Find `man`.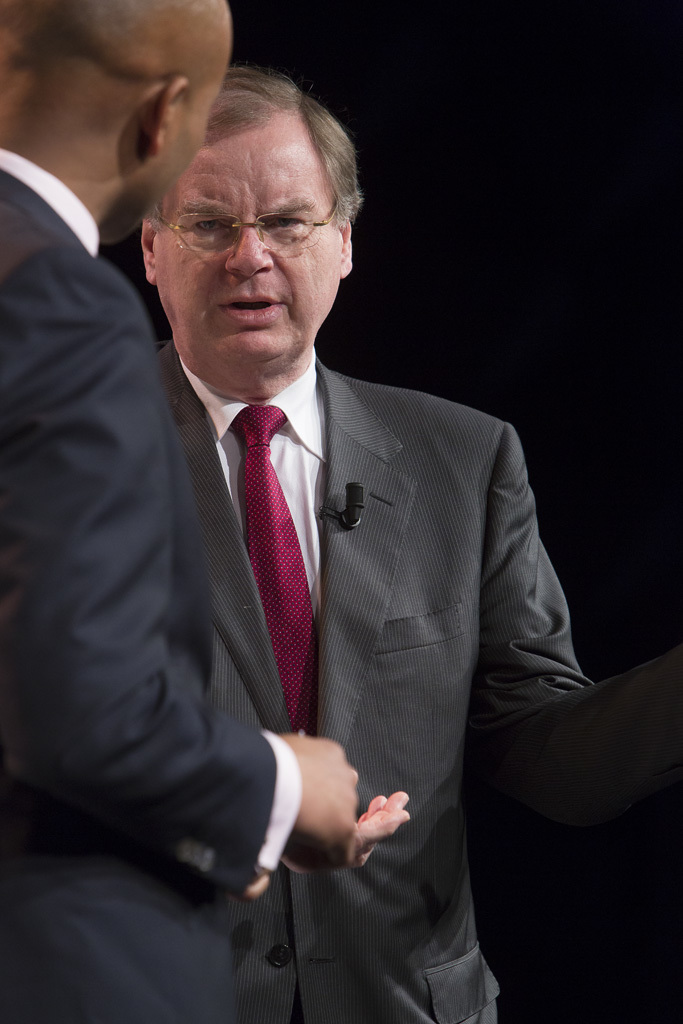
box(171, 38, 682, 1023).
